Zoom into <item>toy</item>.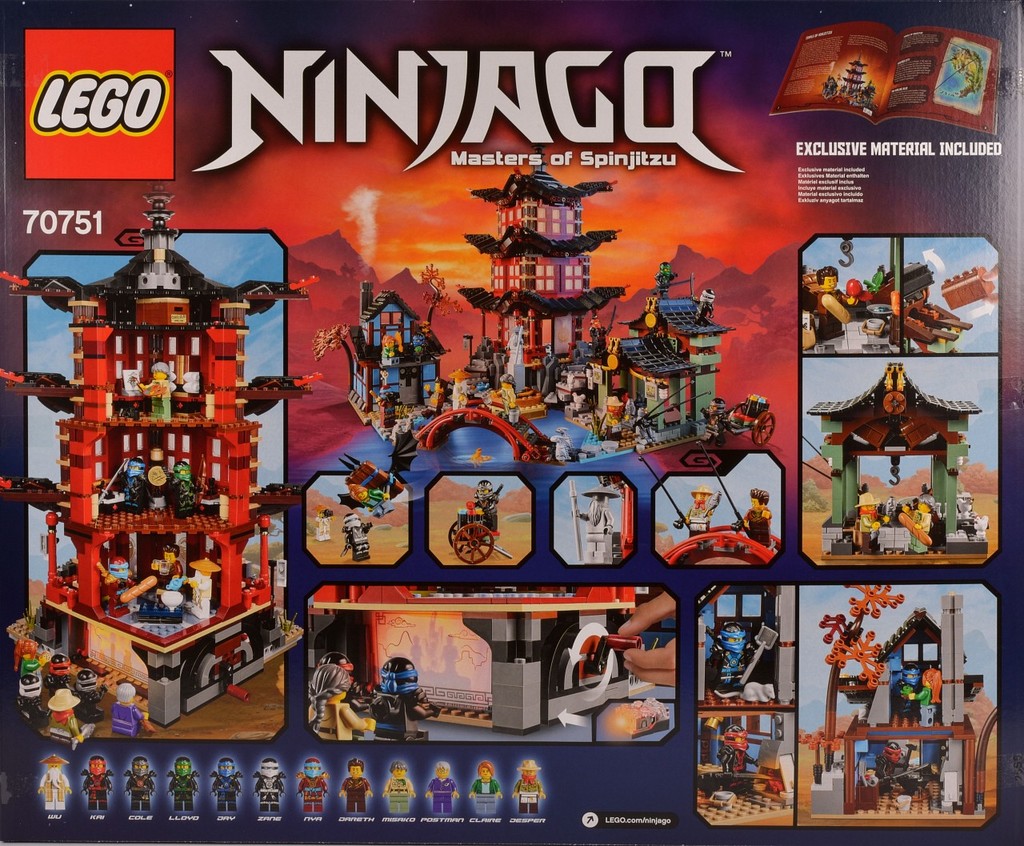
Zoom target: locate(723, 724, 770, 793).
